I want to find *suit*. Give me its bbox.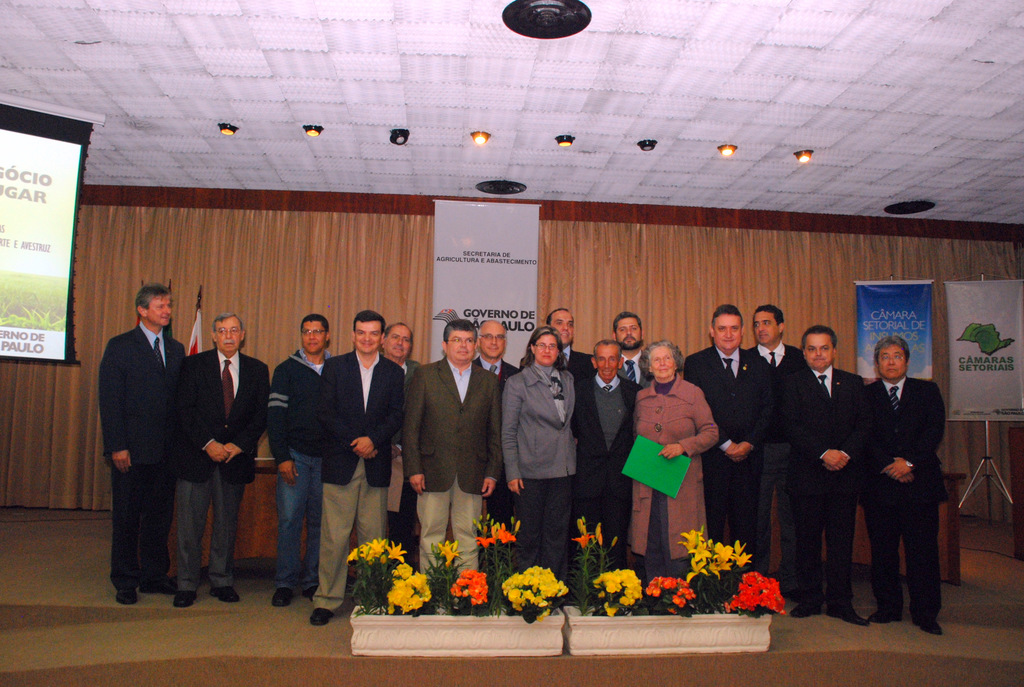
box=[749, 335, 801, 374].
